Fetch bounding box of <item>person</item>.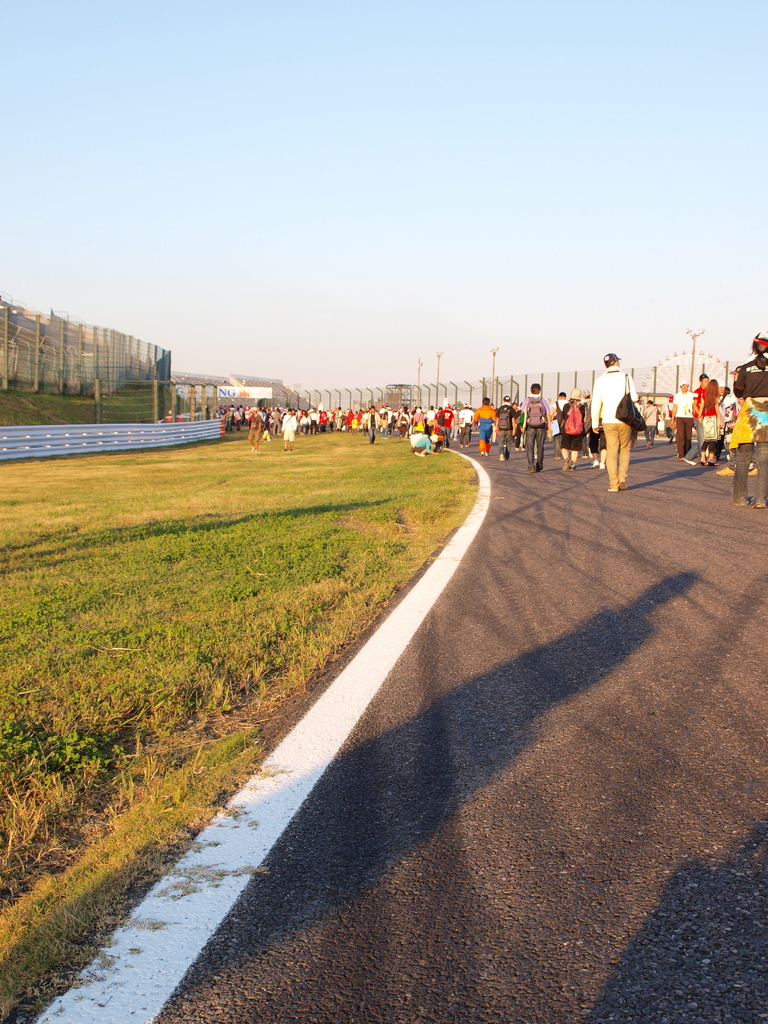
Bbox: region(733, 335, 767, 512).
